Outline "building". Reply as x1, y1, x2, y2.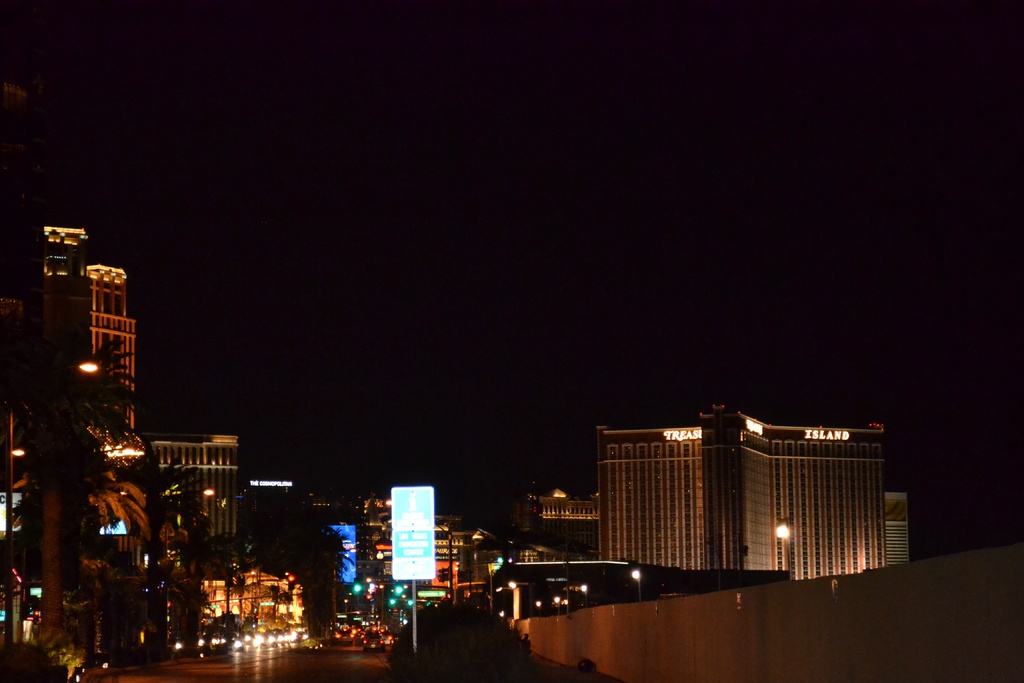
150, 434, 241, 536.
